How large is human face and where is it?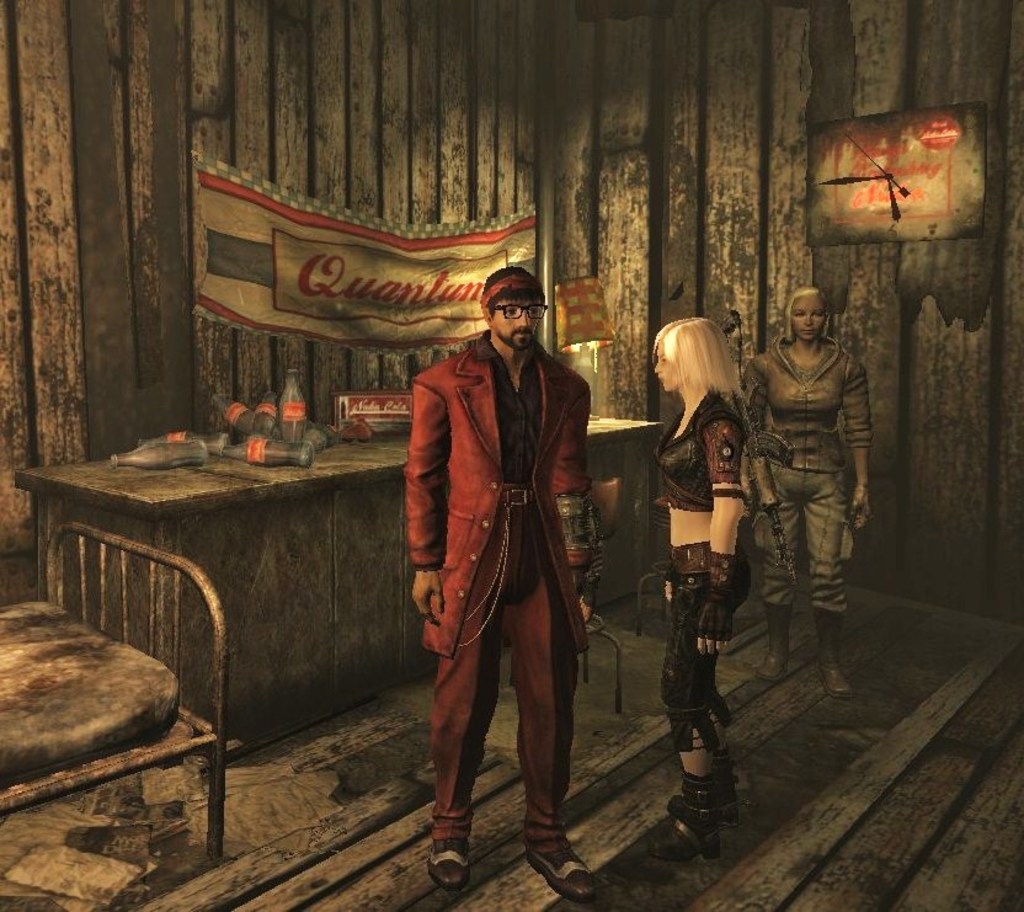
Bounding box: (x1=485, y1=290, x2=546, y2=345).
